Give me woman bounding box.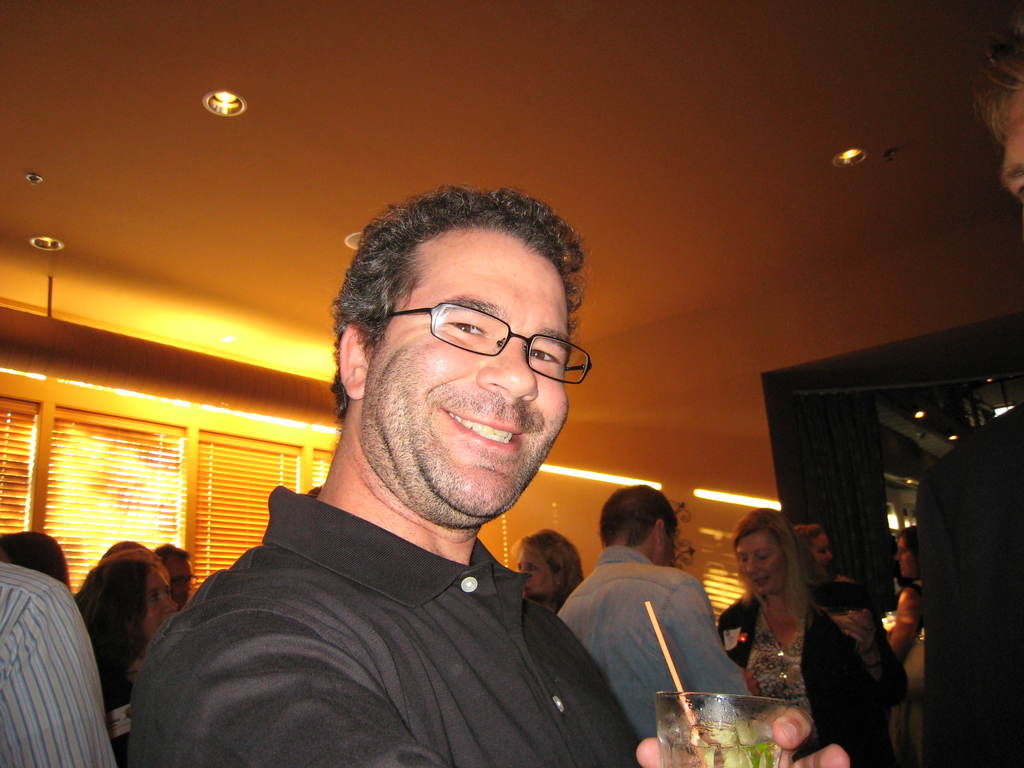
511:518:591:621.
